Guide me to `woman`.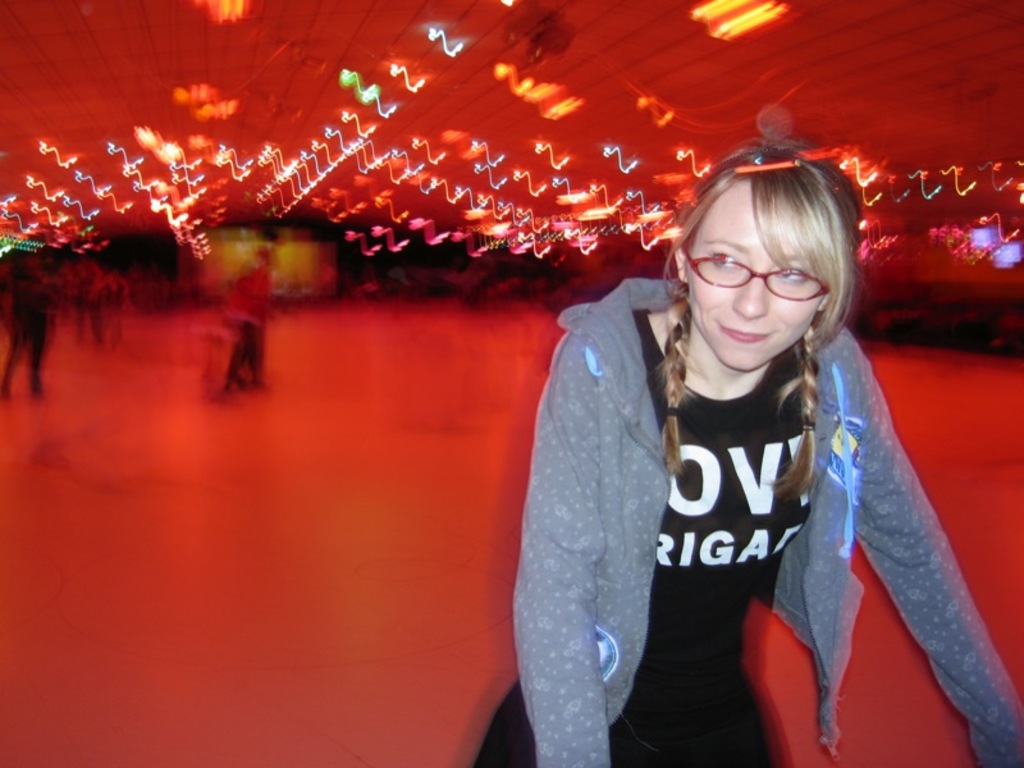
Guidance: pyautogui.locateOnScreen(504, 129, 954, 759).
